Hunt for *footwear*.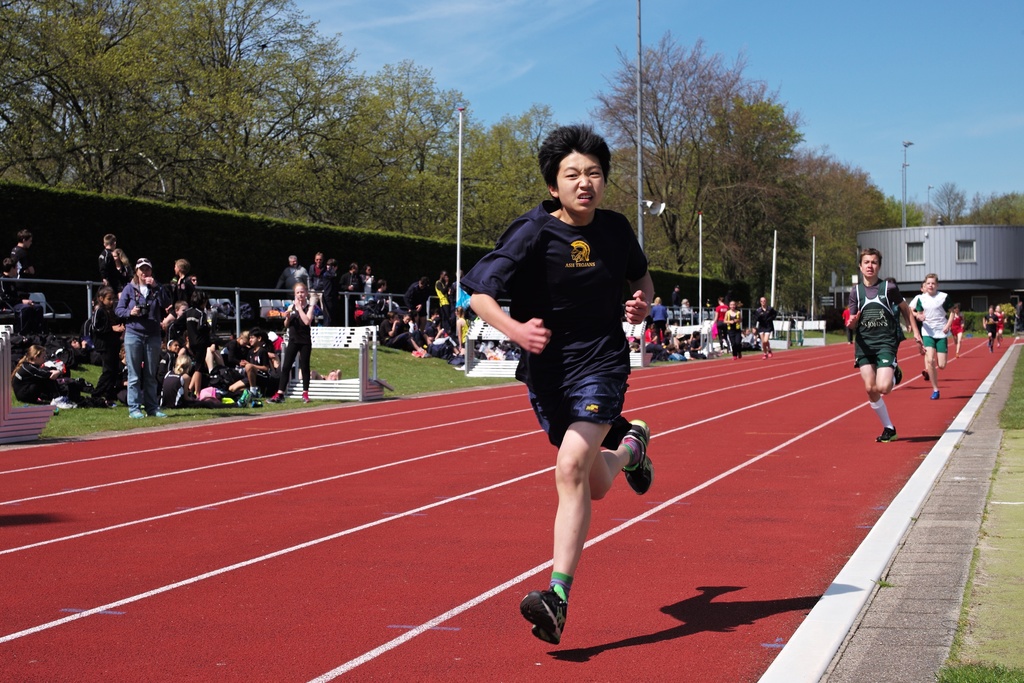
Hunted down at box=[920, 367, 930, 382].
